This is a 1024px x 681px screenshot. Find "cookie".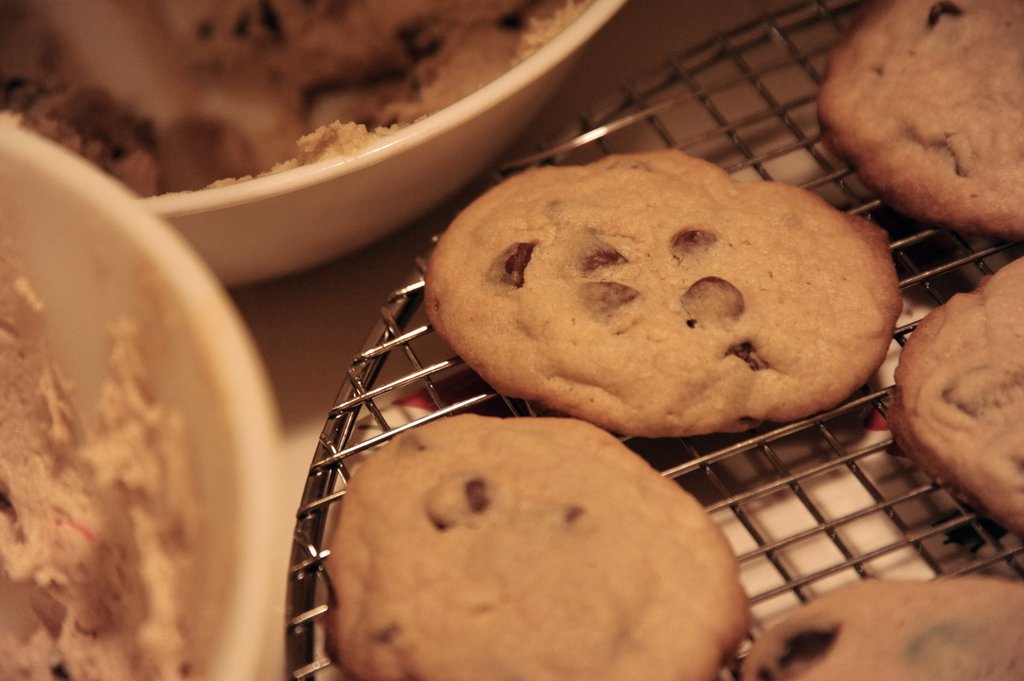
Bounding box: region(428, 150, 907, 438).
